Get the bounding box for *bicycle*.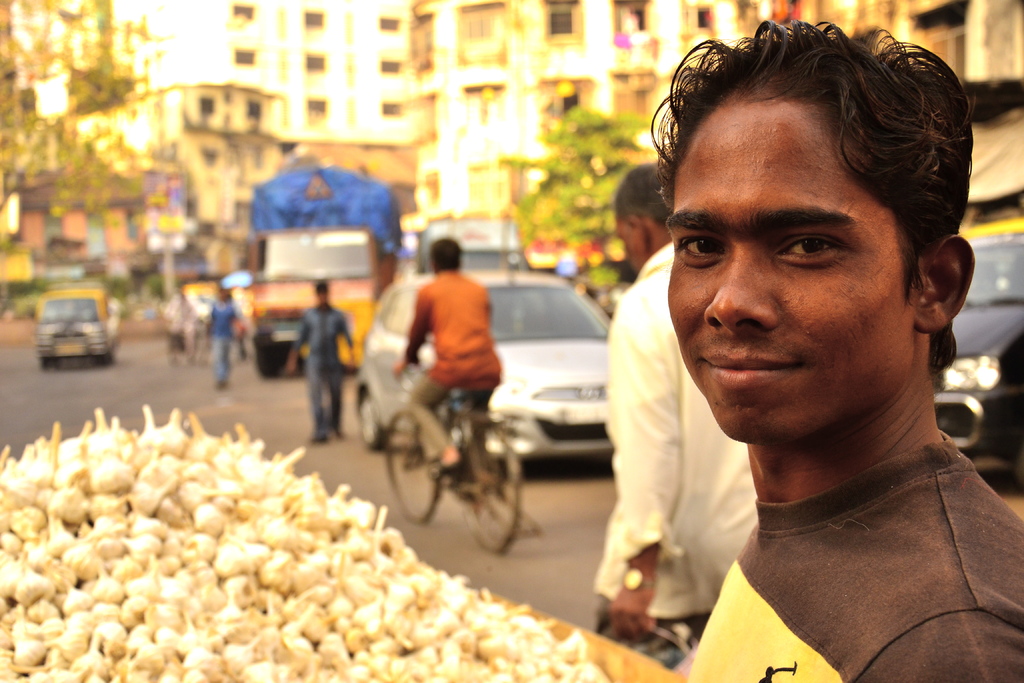
(378,355,541,557).
